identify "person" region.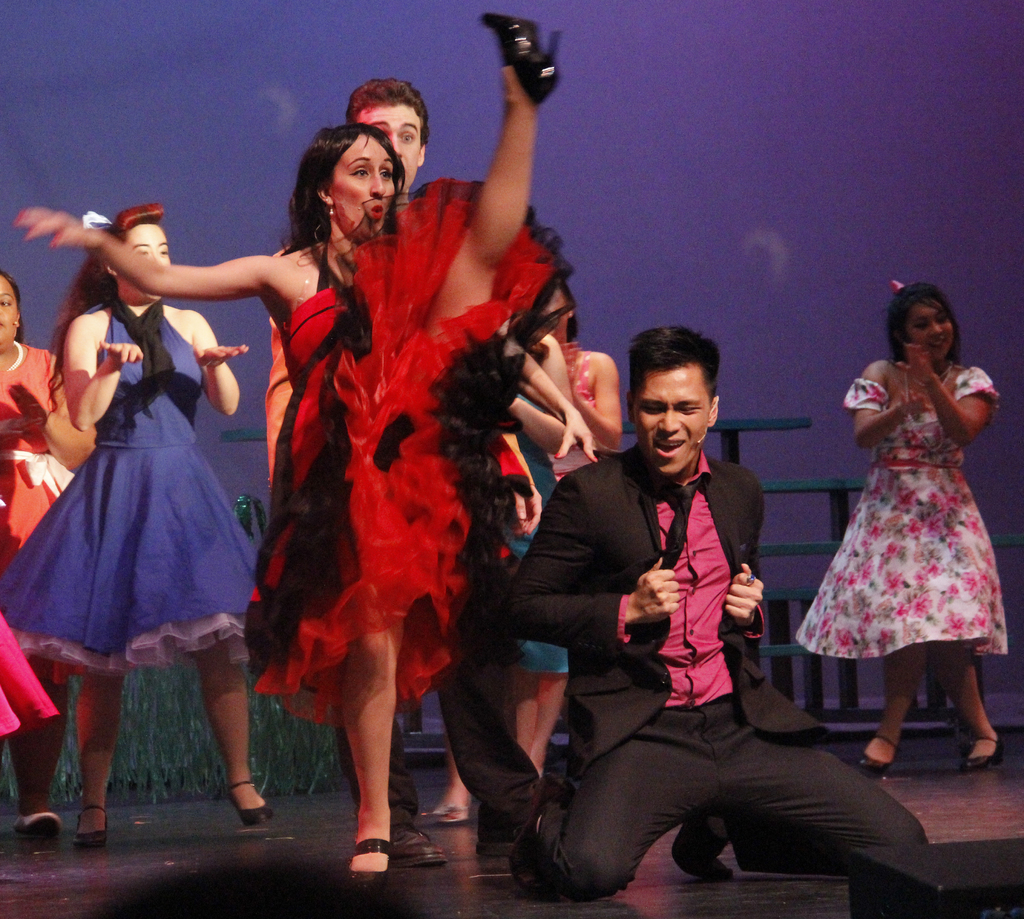
Region: detection(0, 268, 88, 833).
